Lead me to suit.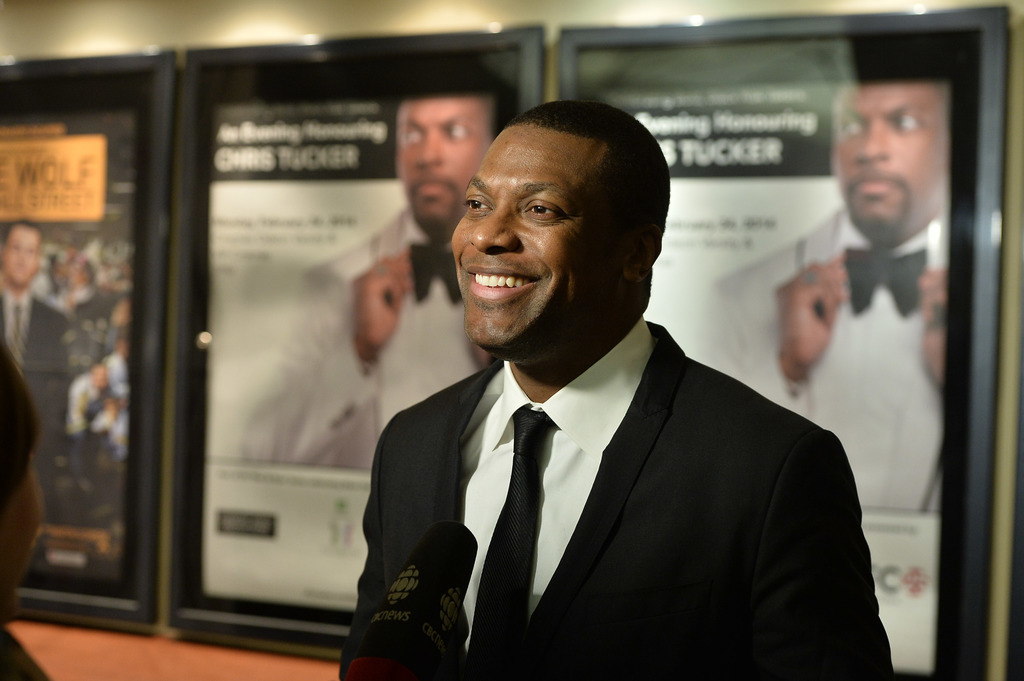
Lead to region(2, 295, 67, 513).
